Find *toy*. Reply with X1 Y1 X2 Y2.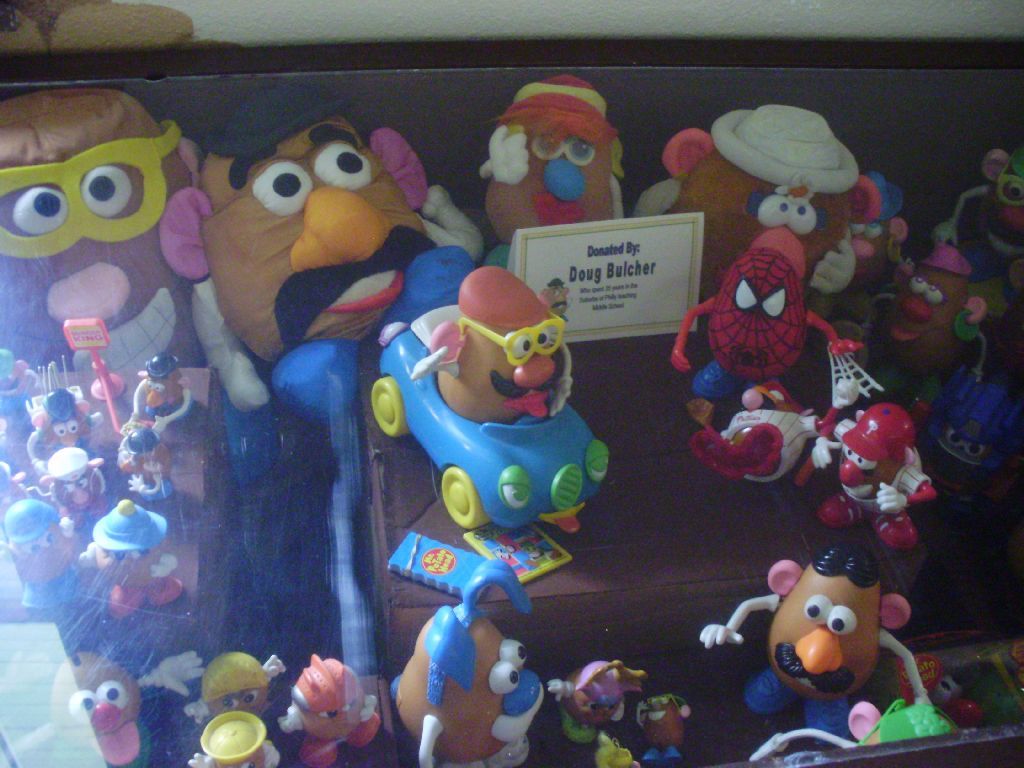
352 237 622 552.
